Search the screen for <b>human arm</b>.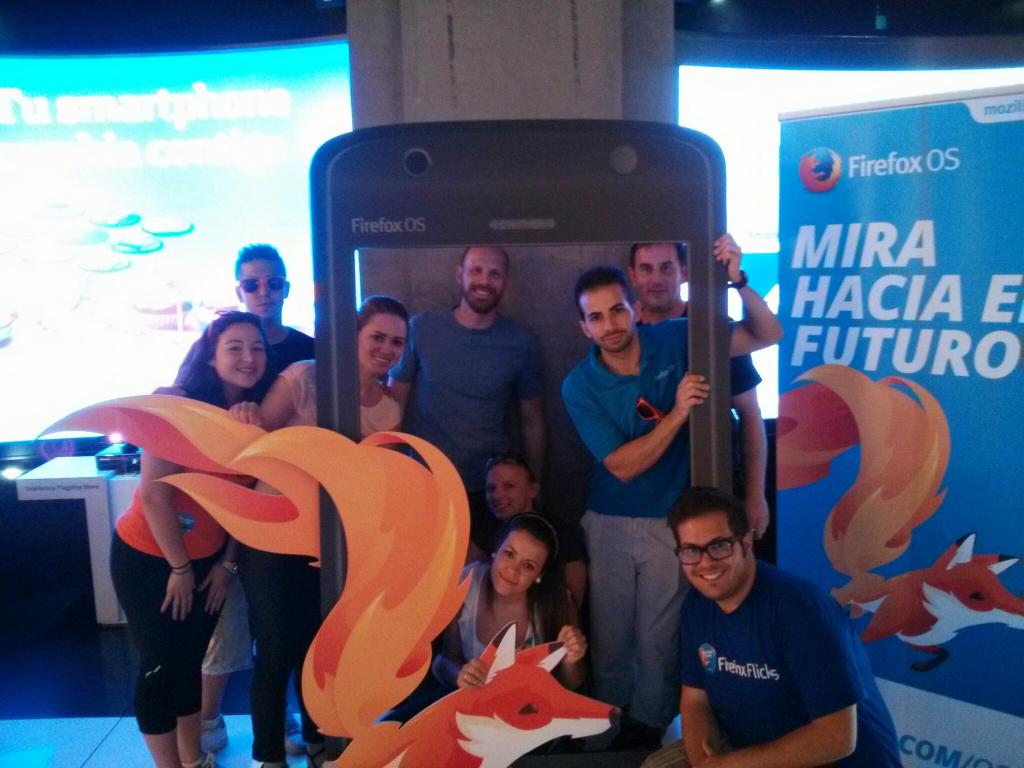
Found at region(702, 589, 872, 767).
